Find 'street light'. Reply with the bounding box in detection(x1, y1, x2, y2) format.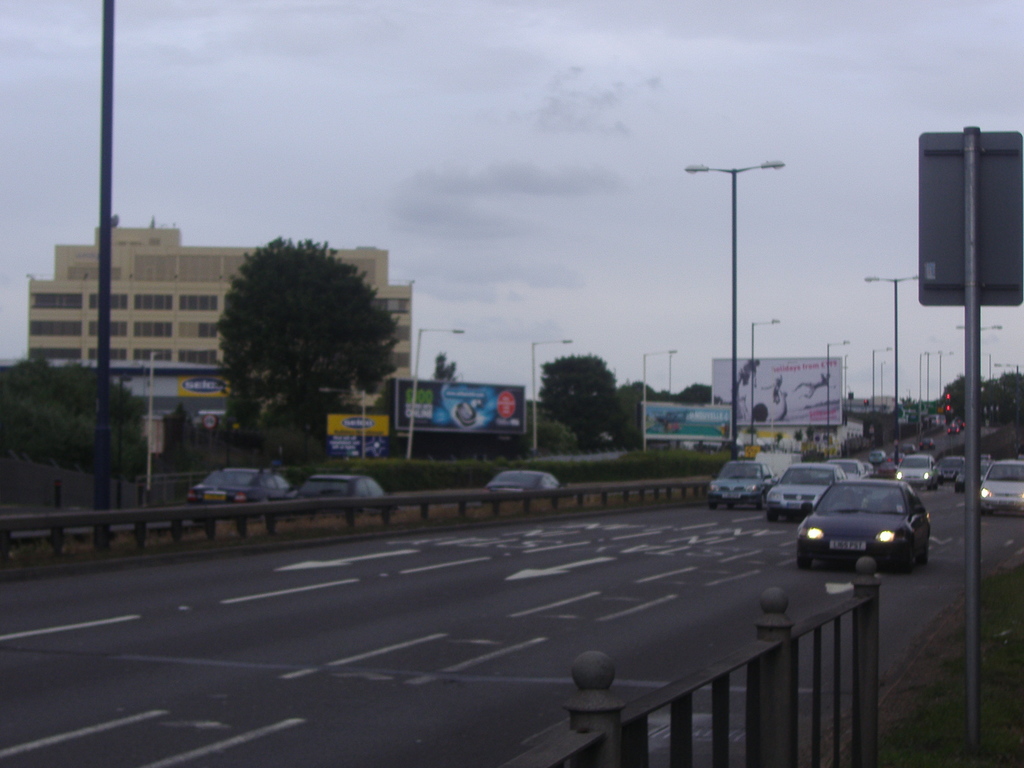
detection(749, 318, 777, 452).
